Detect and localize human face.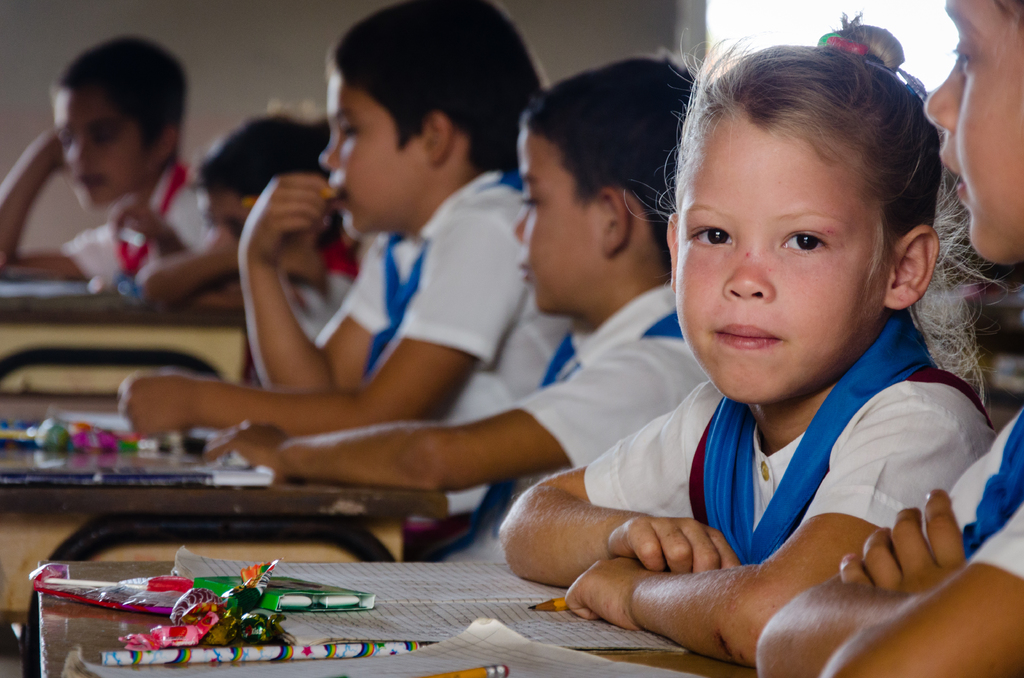
Localized at [922, 0, 1023, 267].
